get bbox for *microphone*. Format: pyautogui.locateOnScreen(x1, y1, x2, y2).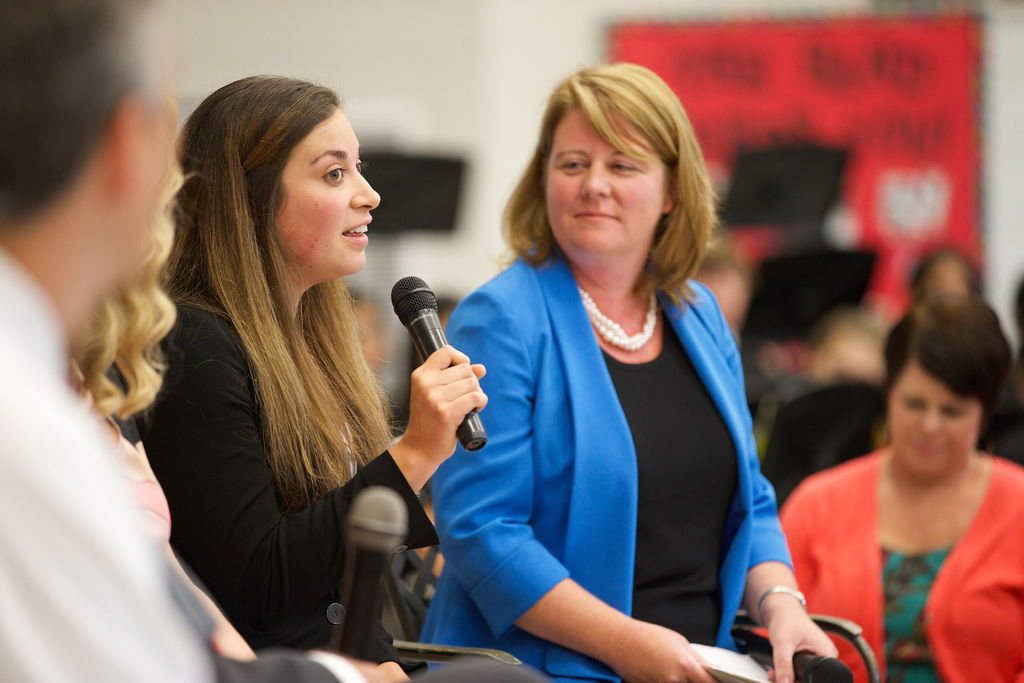
pyautogui.locateOnScreen(330, 482, 406, 666).
